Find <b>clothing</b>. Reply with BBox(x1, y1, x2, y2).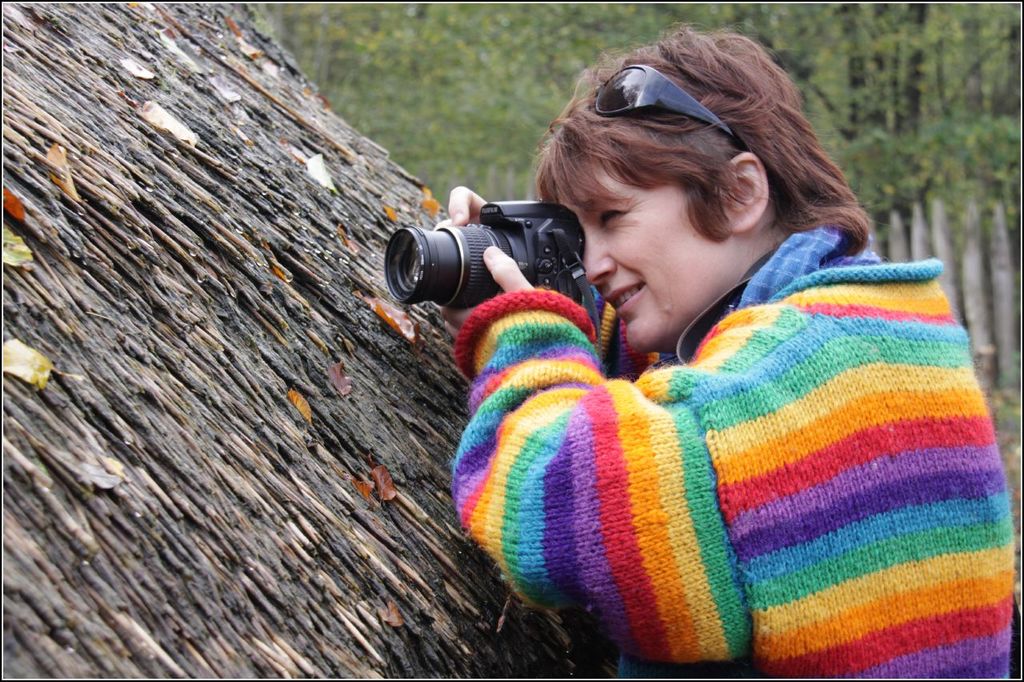
BBox(466, 210, 992, 681).
